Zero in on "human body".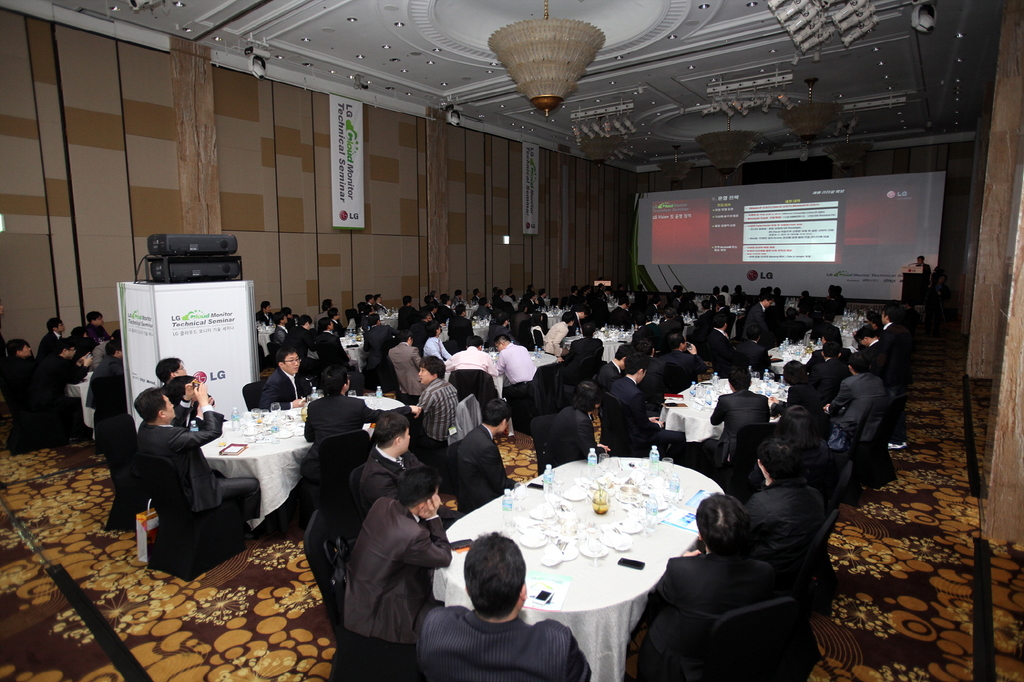
Zeroed in: select_region(649, 498, 818, 676).
